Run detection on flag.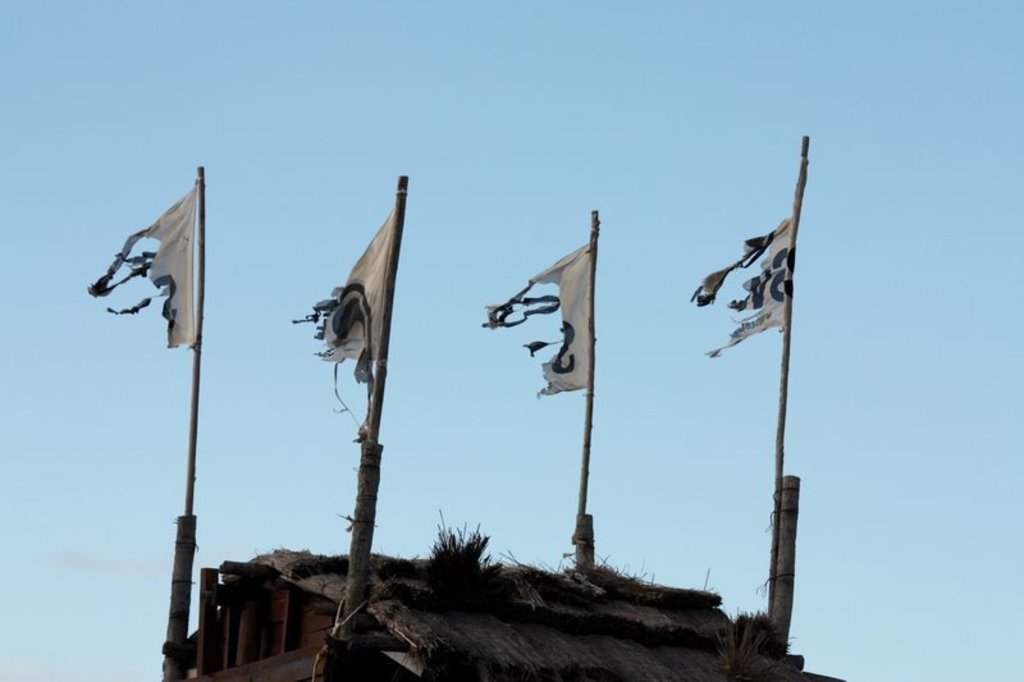
Result: region(284, 187, 399, 436).
